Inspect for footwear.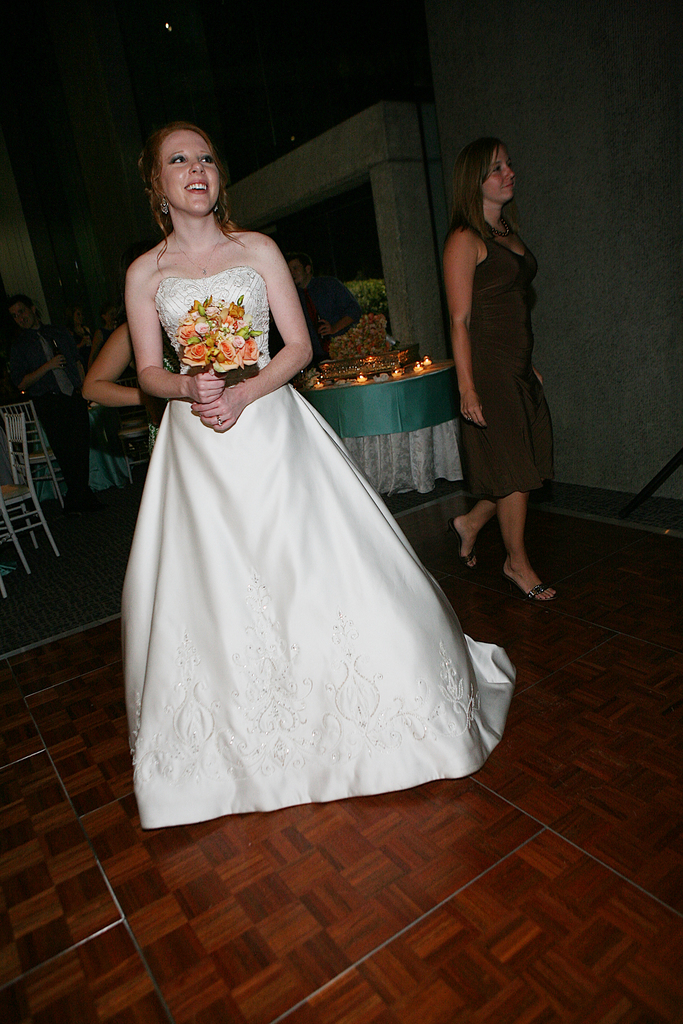
Inspection: box=[448, 522, 478, 580].
